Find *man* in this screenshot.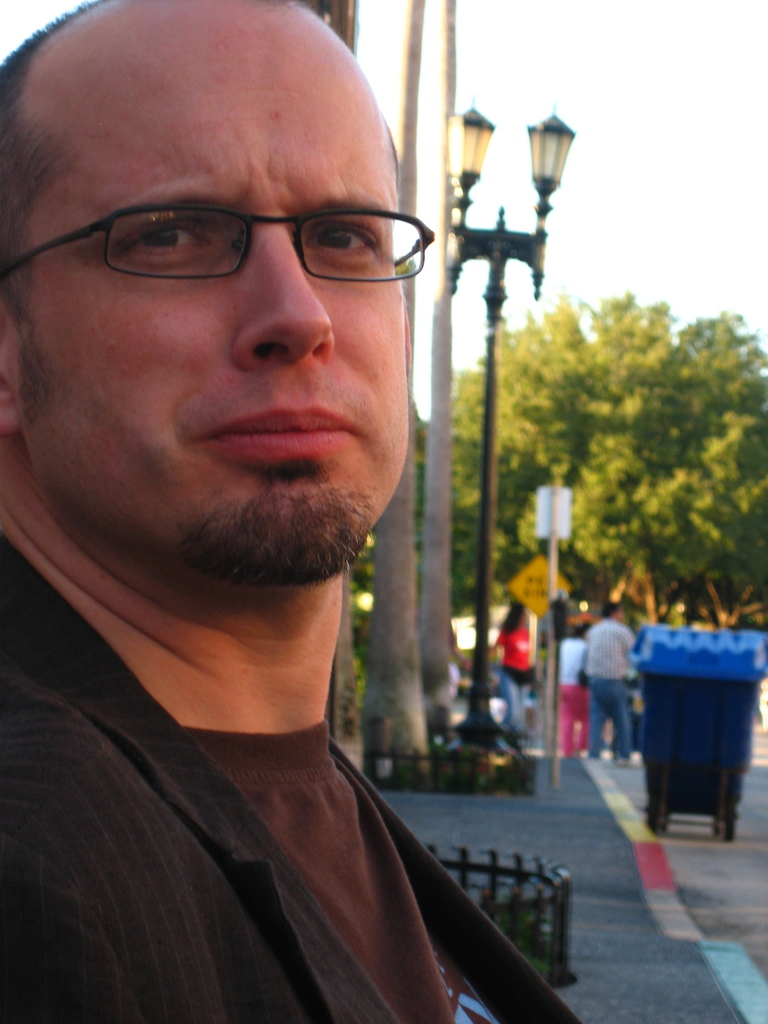
The bounding box for *man* is pyautogui.locateOnScreen(0, 0, 570, 1023).
